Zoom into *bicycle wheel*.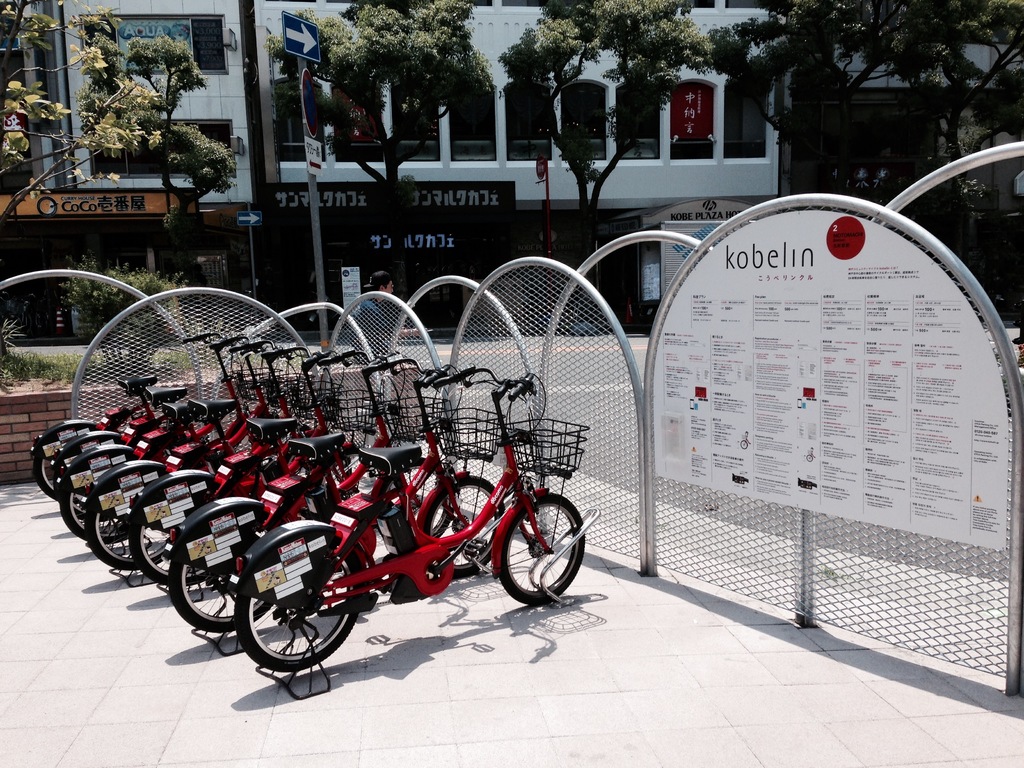
Zoom target: rect(413, 472, 503, 579).
